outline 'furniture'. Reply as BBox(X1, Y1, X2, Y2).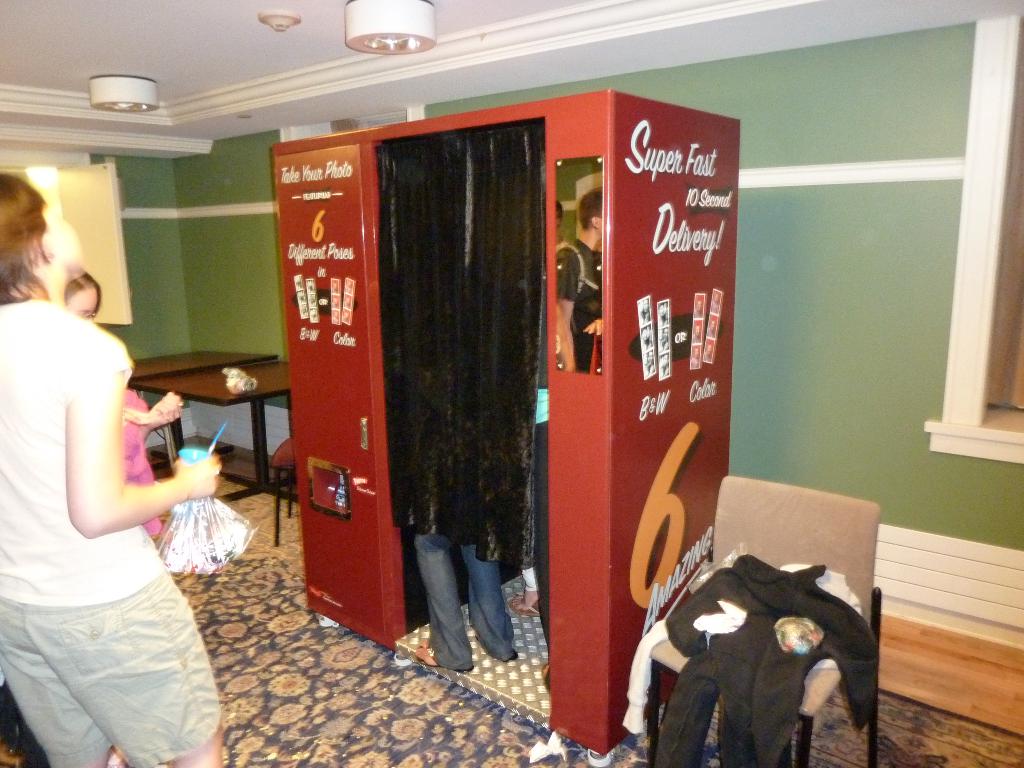
BBox(644, 475, 883, 767).
